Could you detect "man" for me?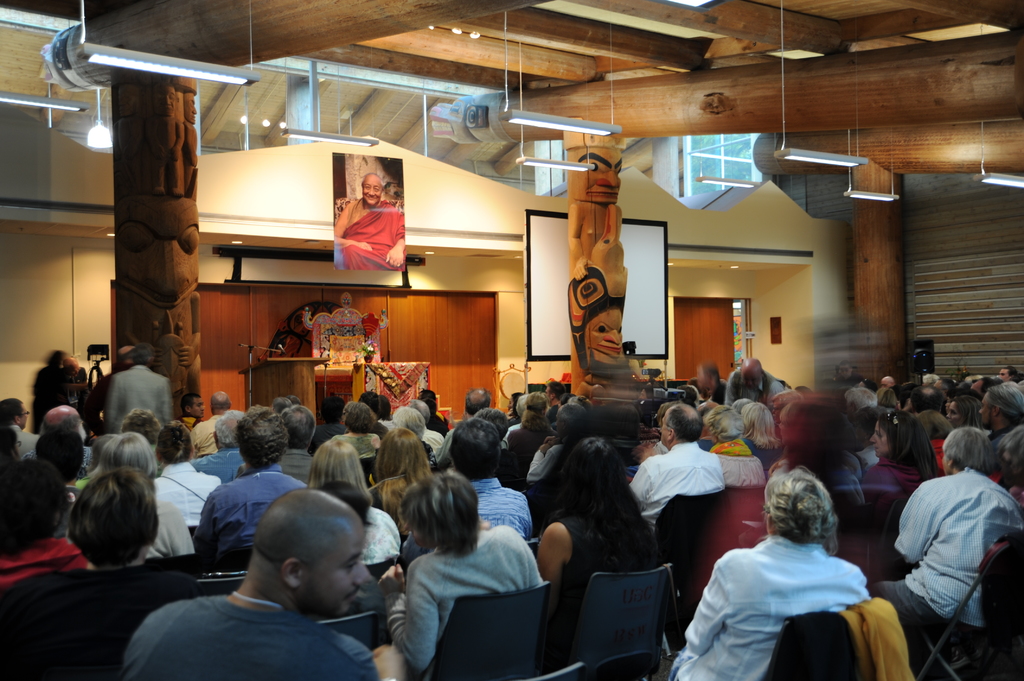
Detection result: 275 402 321 482.
